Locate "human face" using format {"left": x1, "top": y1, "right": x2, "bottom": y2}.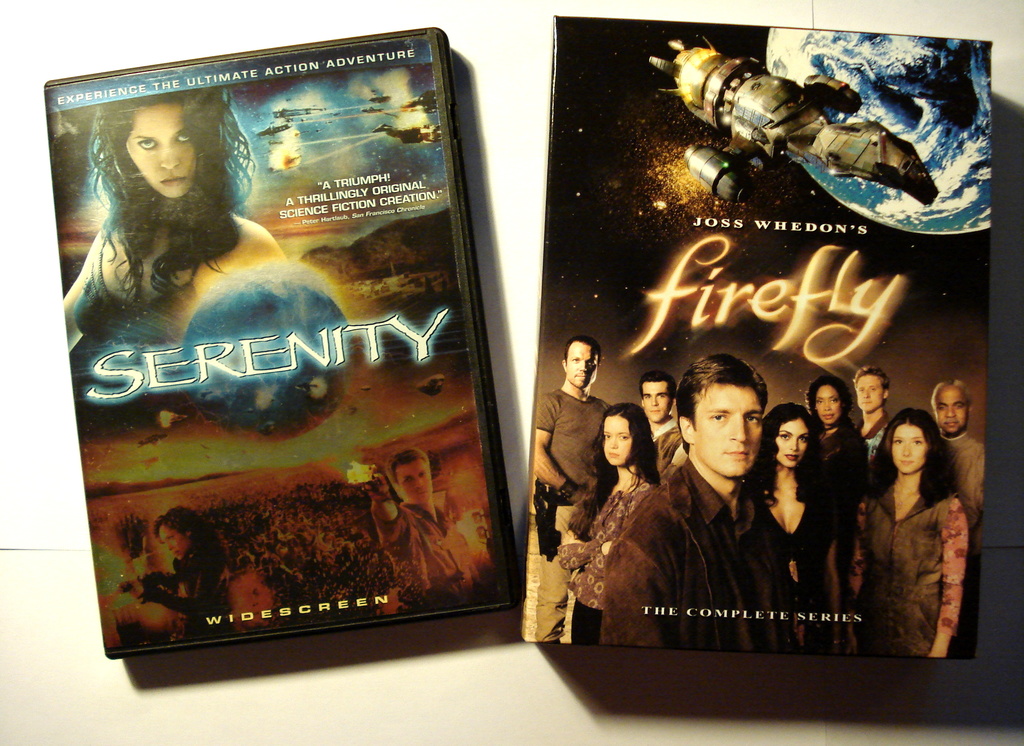
{"left": 856, "top": 371, "right": 881, "bottom": 410}.
